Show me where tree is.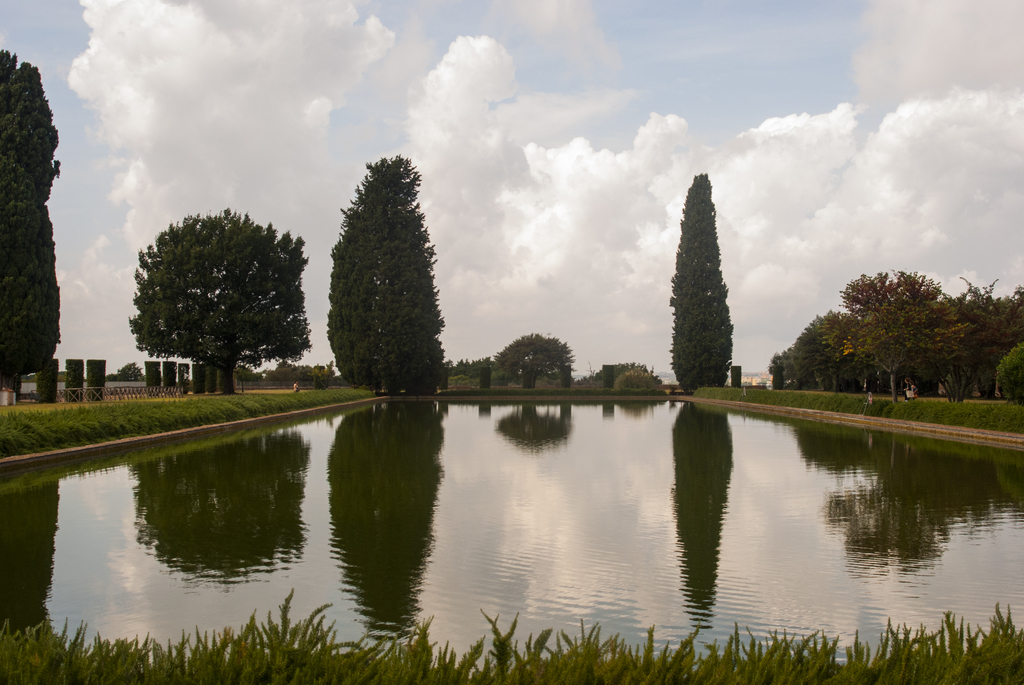
tree is at bbox=[0, 48, 59, 410].
